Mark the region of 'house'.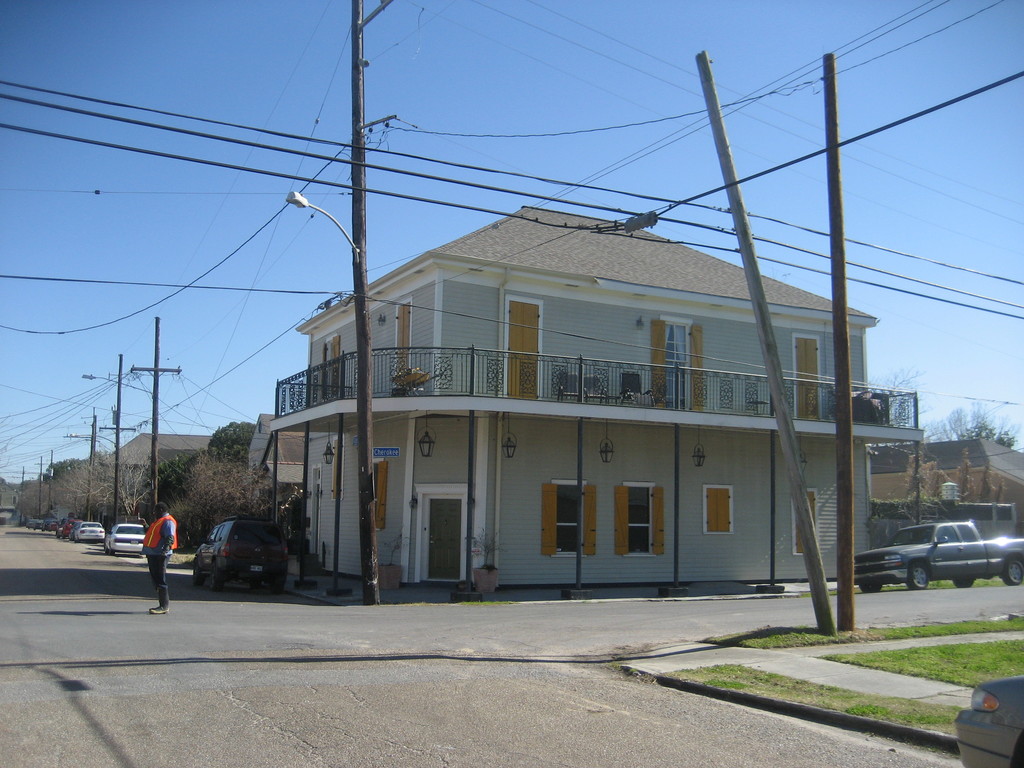
Region: l=863, t=430, r=1023, b=516.
